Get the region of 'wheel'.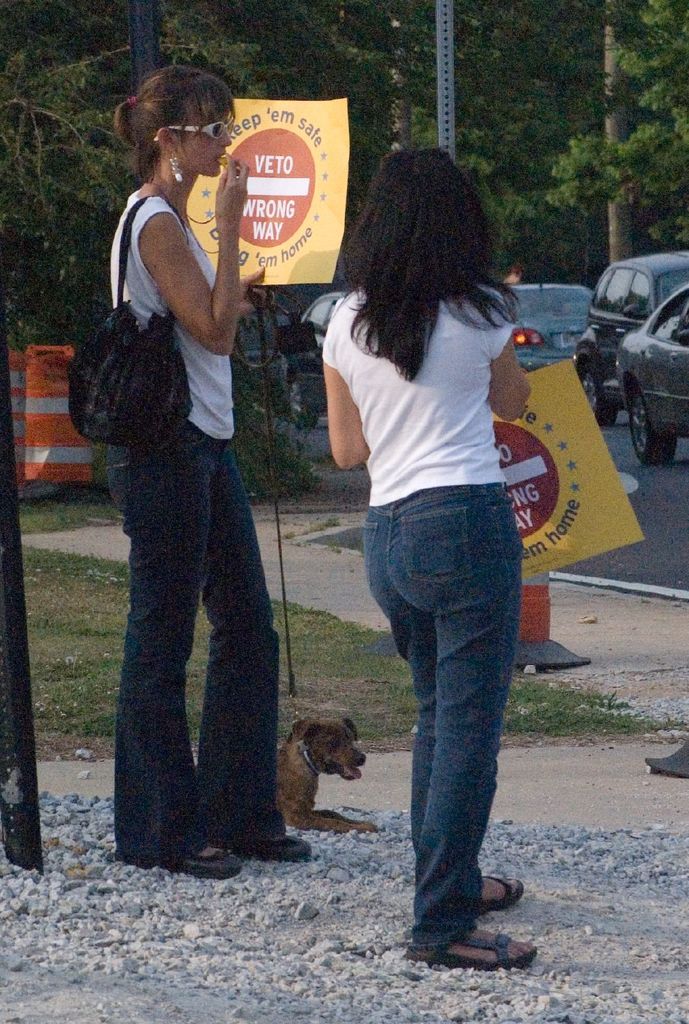
bbox=[623, 387, 682, 468].
